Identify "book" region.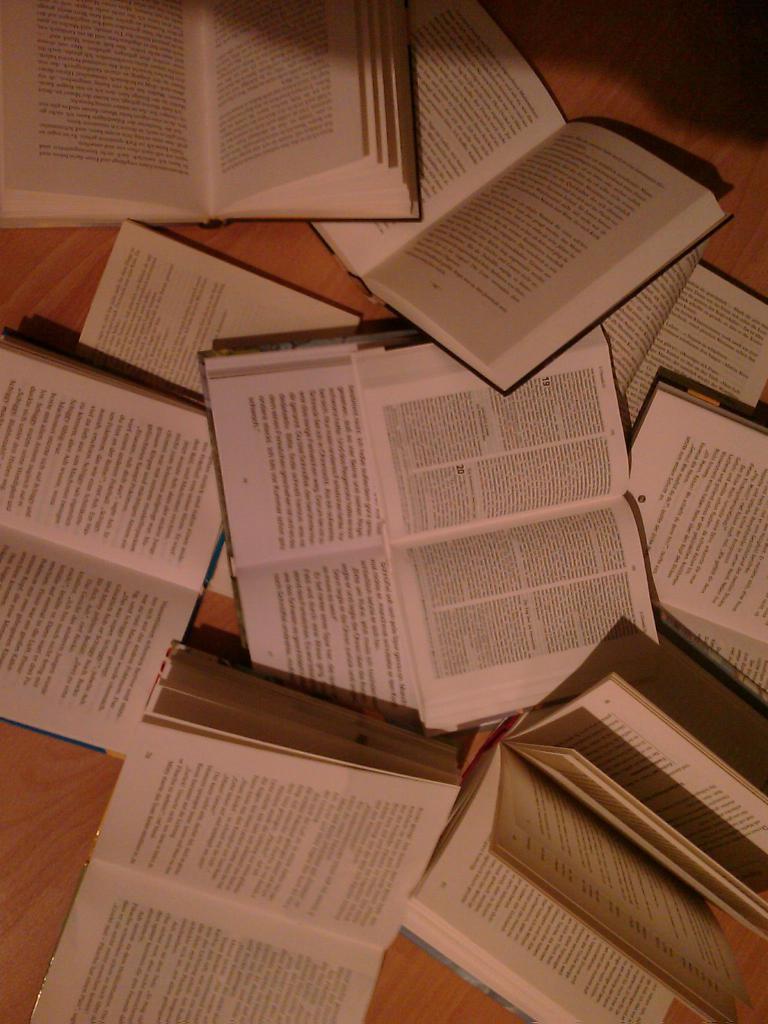
Region: [left=188, top=324, right=674, bottom=740].
